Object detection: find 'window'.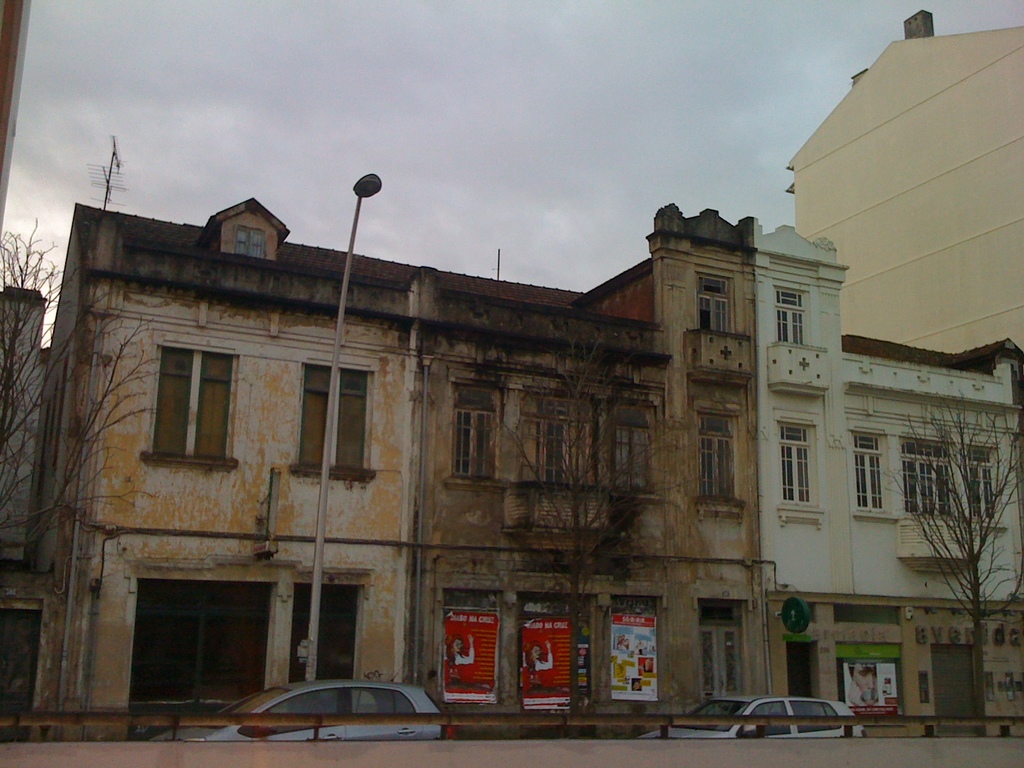
772,287,805,347.
